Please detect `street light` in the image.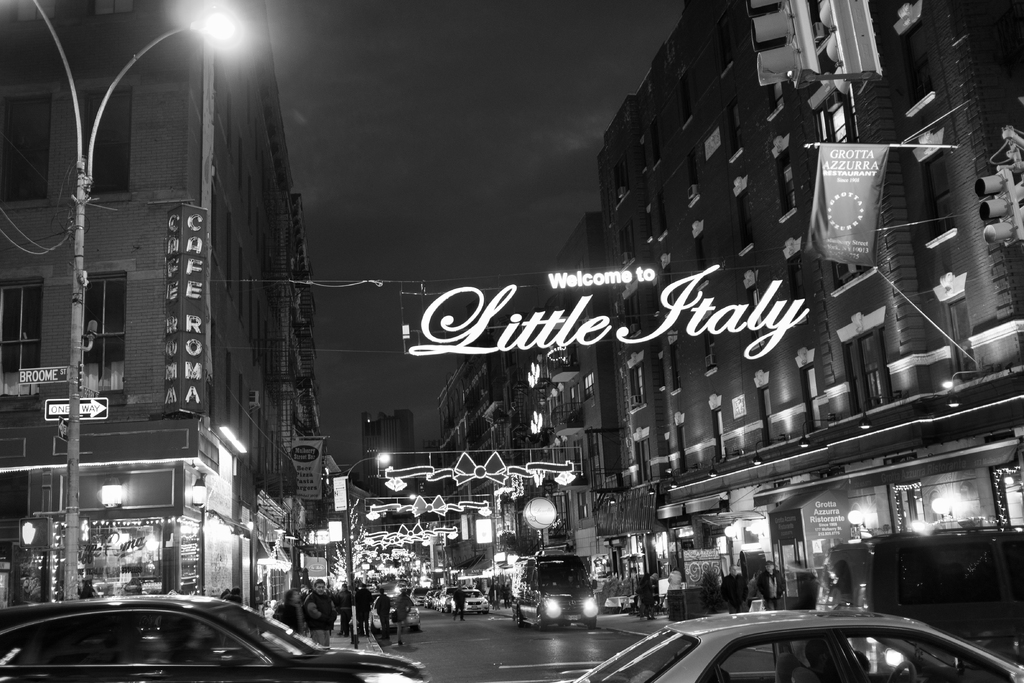
{"left": 1, "top": 0, "right": 245, "bottom": 600}.
